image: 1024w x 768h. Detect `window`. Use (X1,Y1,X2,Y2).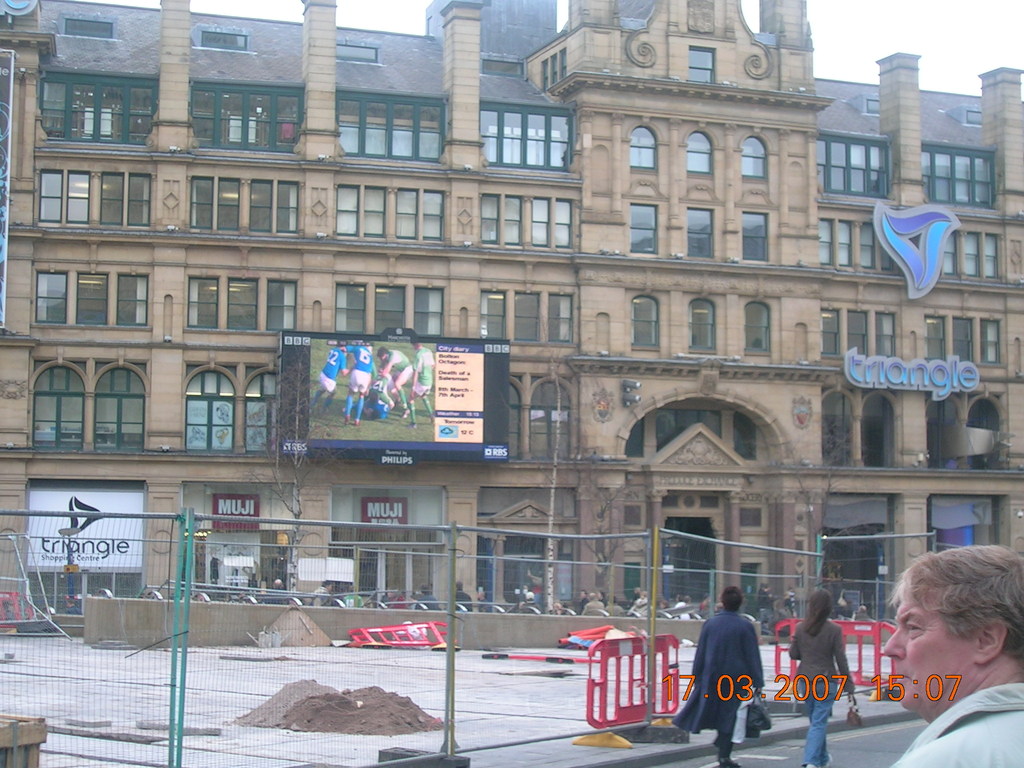
(116,272,144,323).
